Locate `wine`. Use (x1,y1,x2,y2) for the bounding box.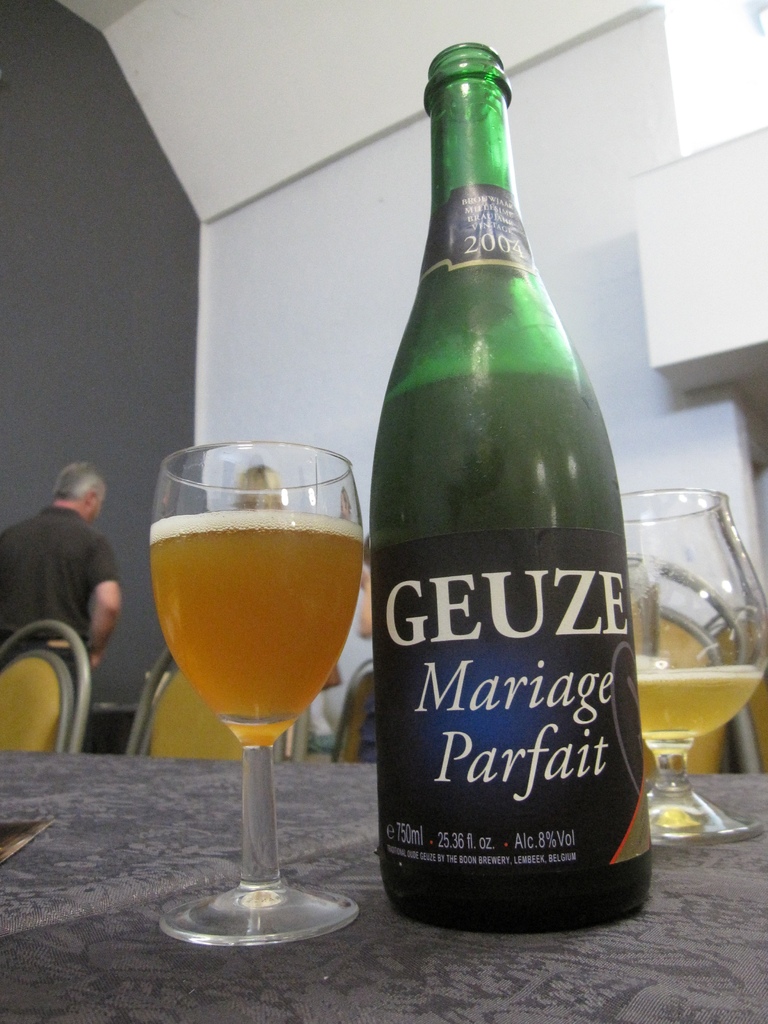
(362,36,659,947).
